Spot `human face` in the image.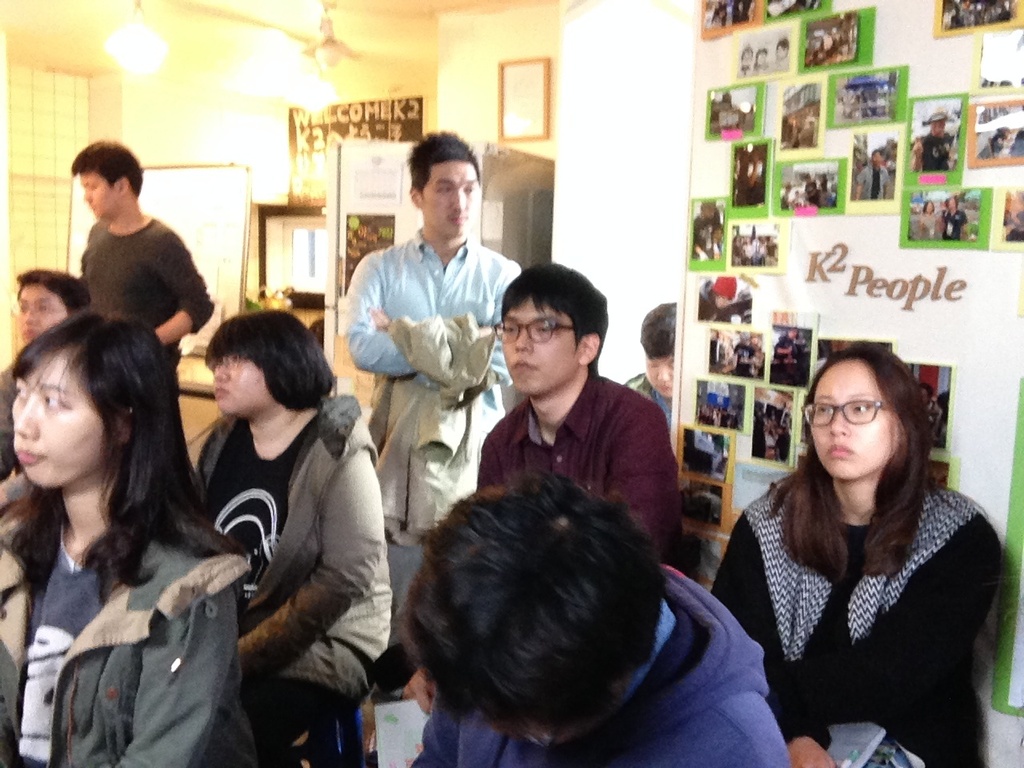
`human face` found at region(503, 296, 585, 392).
